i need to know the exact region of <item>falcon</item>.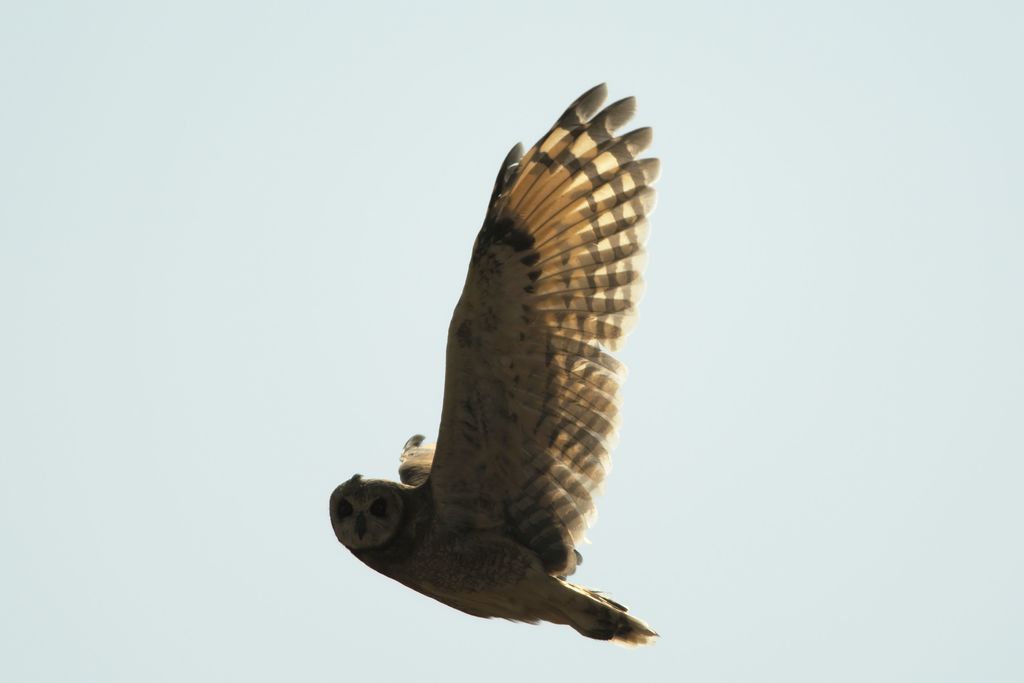
Region: [x1=315, y1=86, x2=678, y2=675].
